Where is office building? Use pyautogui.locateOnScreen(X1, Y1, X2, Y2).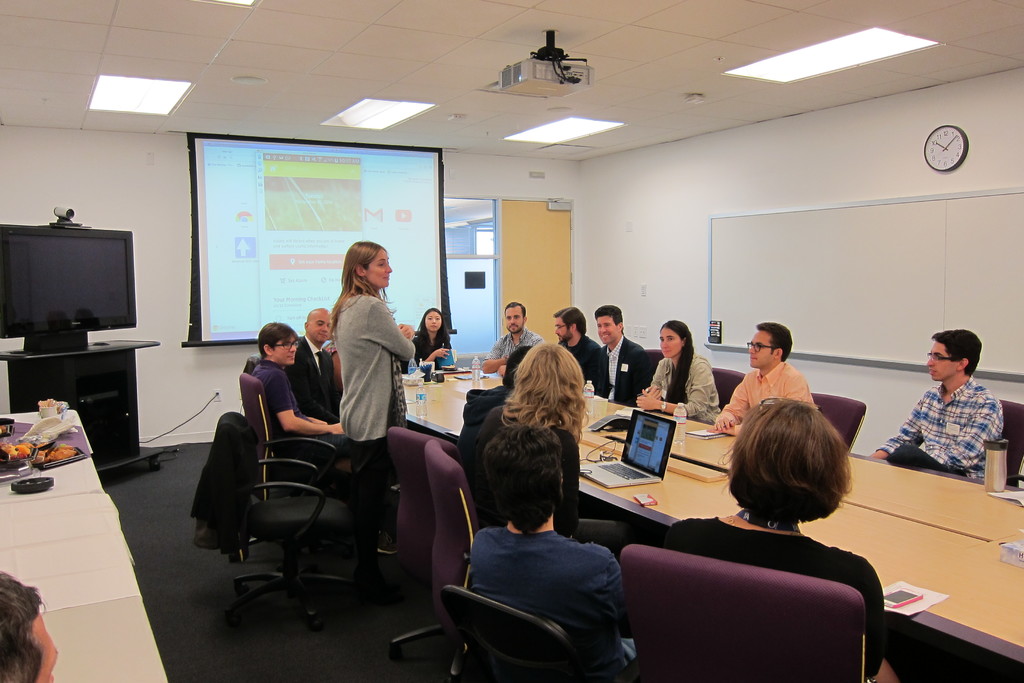
pyautogui.locateOnScreen(55, 9, 1023, 662).
